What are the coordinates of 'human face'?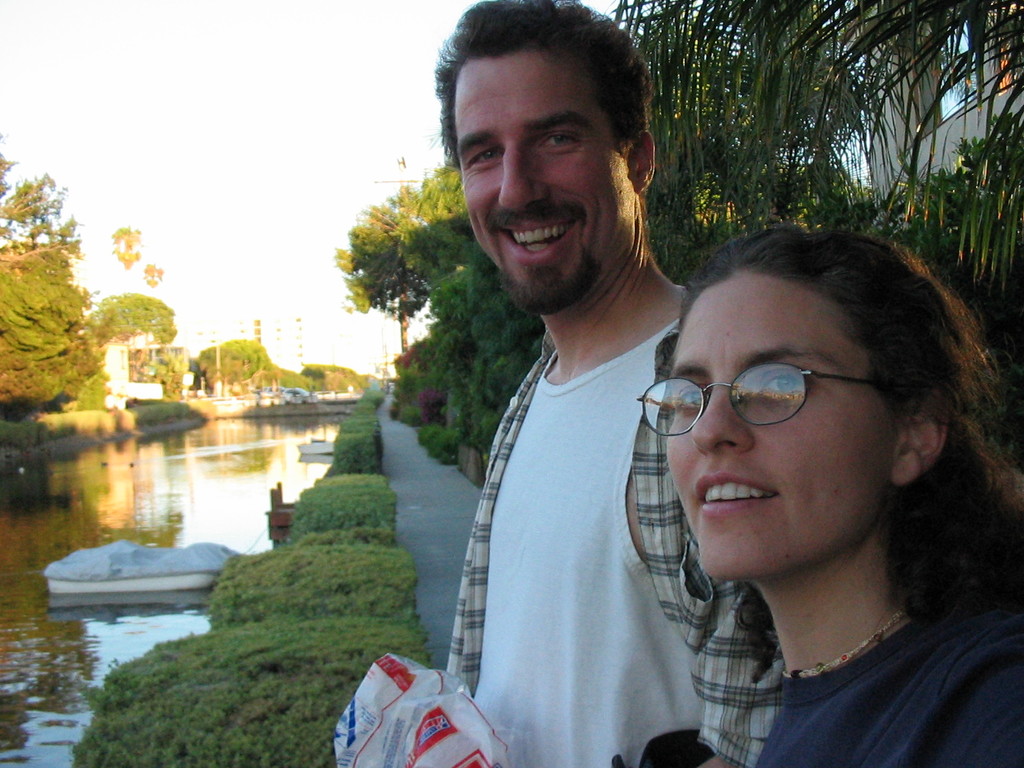
634:277:904:585.
